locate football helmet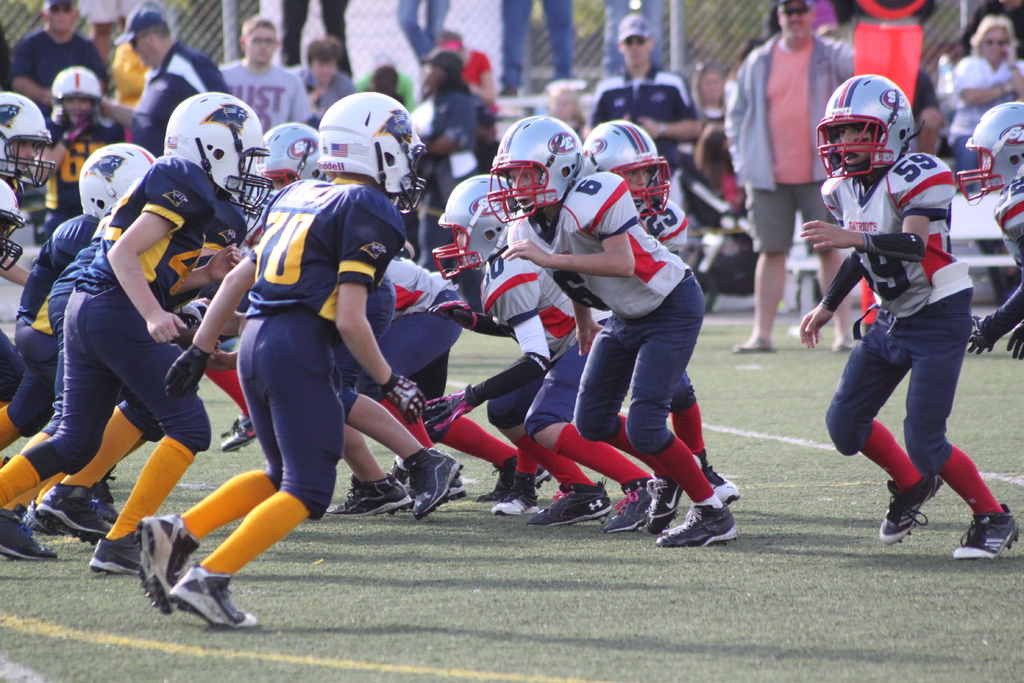
256:125:326:184
